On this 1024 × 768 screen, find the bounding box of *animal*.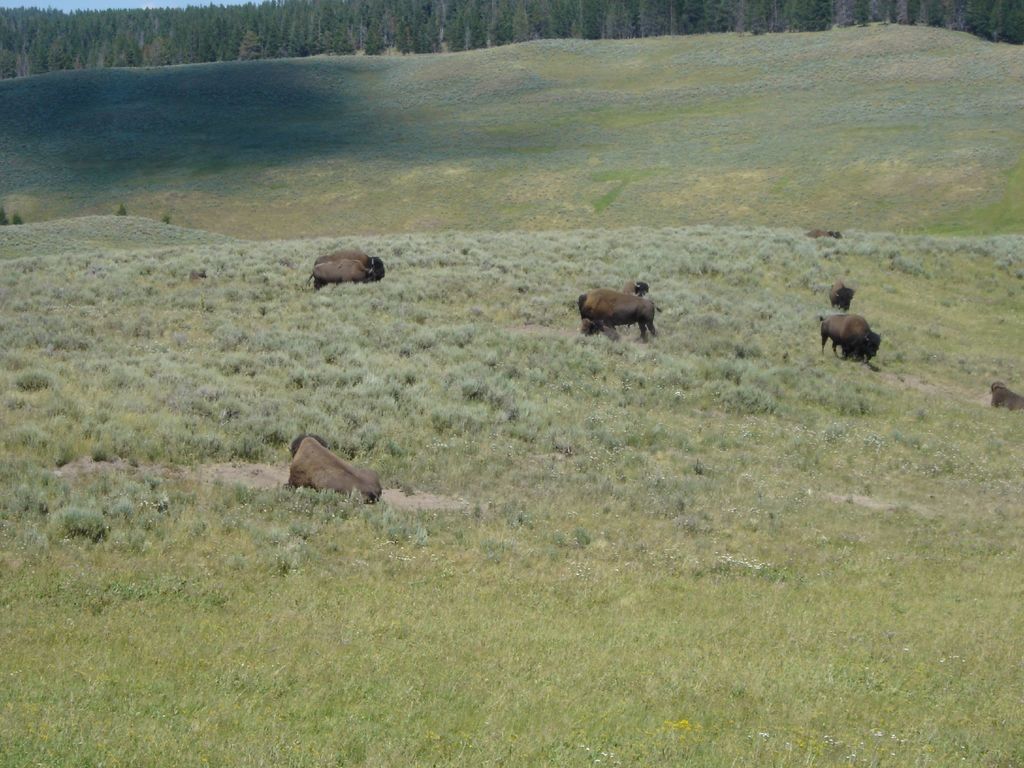
Bounding box: <bbox>620, 278, 649, 292</bbox>.
